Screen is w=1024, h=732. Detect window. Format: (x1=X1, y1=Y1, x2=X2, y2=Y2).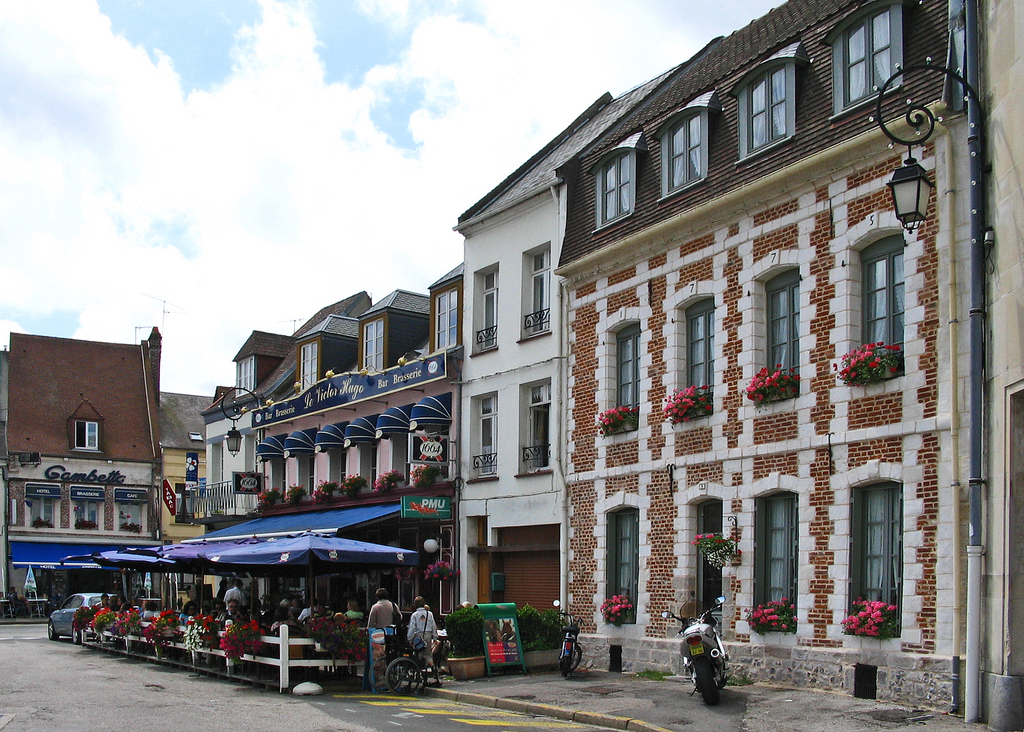
(x1=825, y1=456, x2=925, y2=650).
